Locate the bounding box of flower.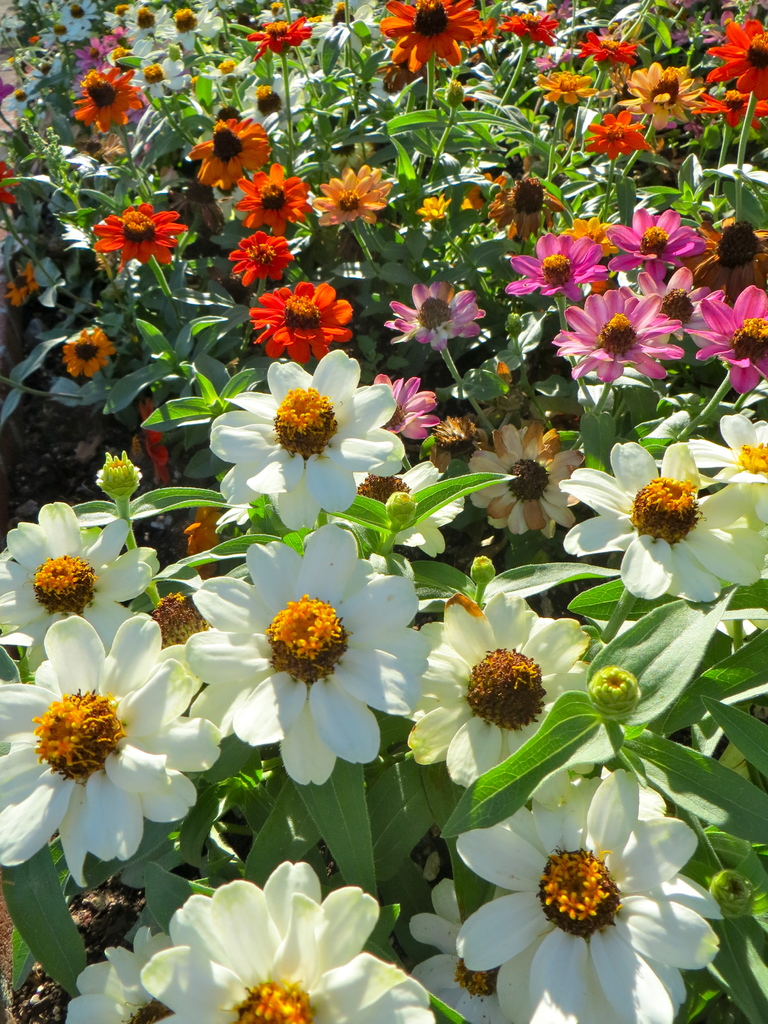
Bounding box: bbox=(189, 113, 285, 192).
